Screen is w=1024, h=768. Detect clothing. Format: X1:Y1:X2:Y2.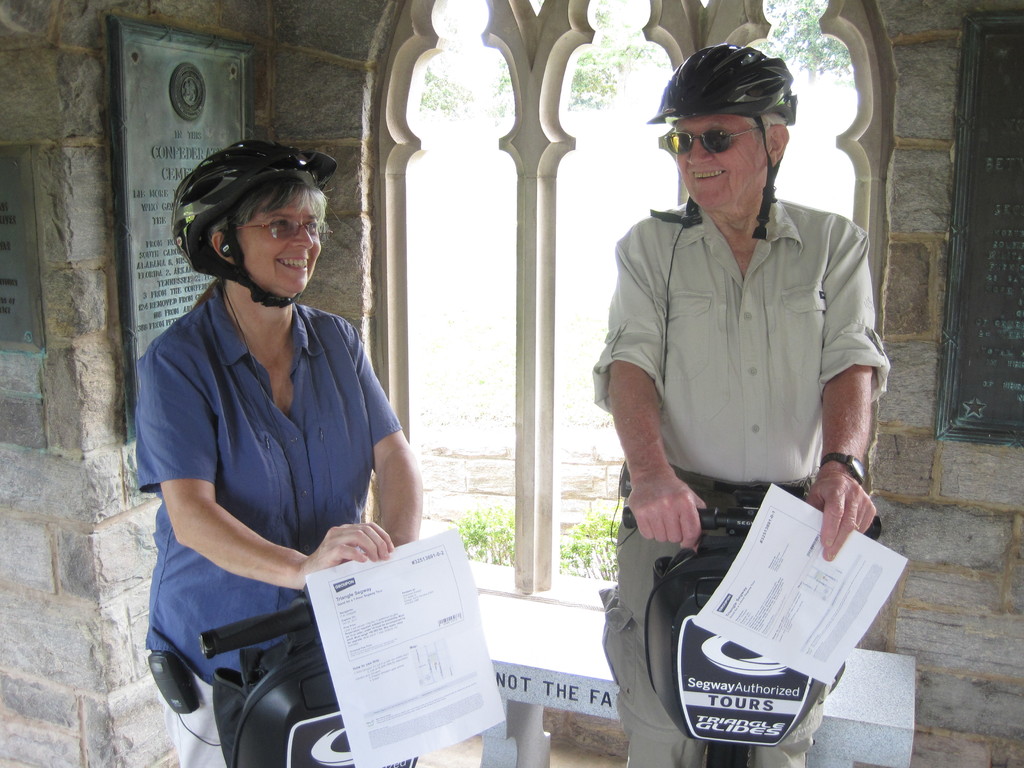
575:187:895:765.
